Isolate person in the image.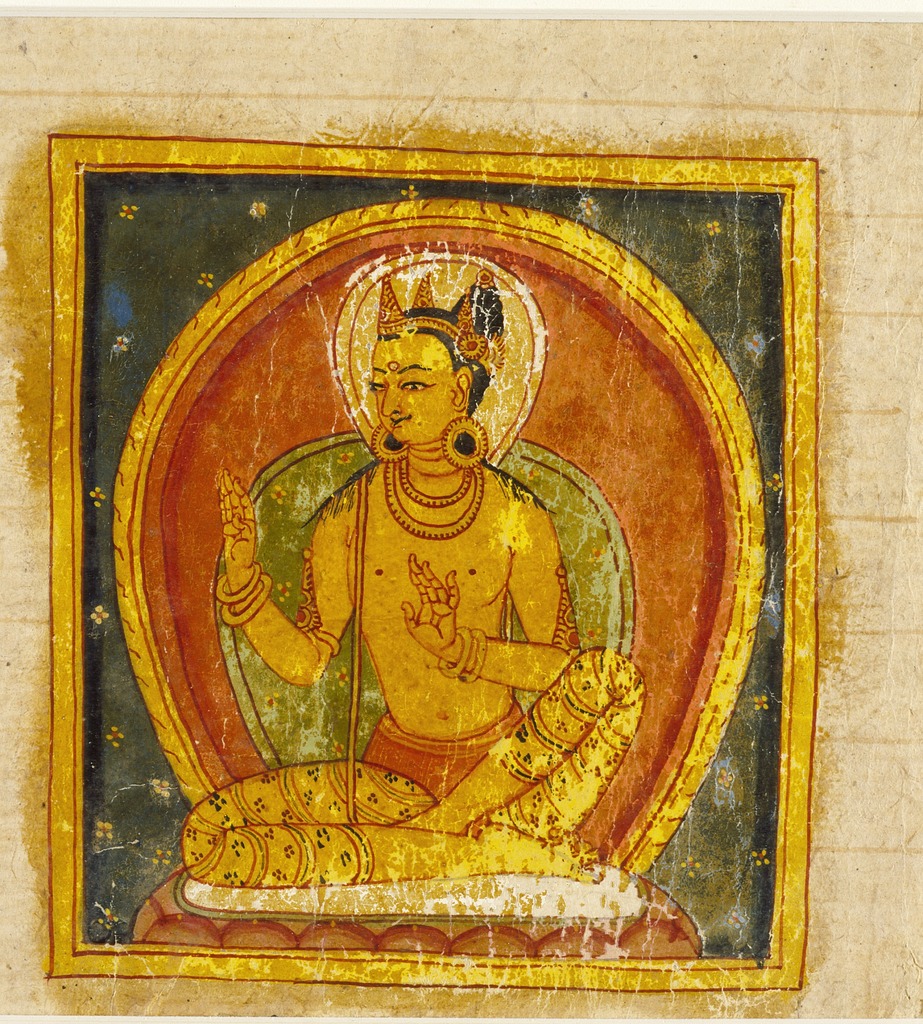
Isolated region: (157,263,696,904).
